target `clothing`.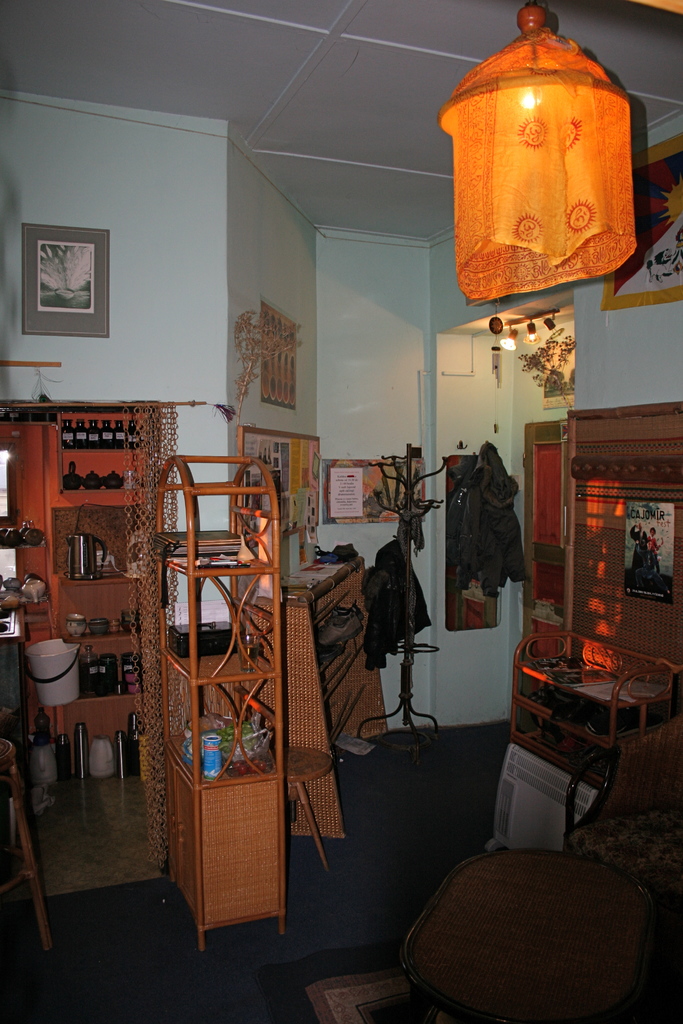
Target region: rect(362, 532, 429, 678).
